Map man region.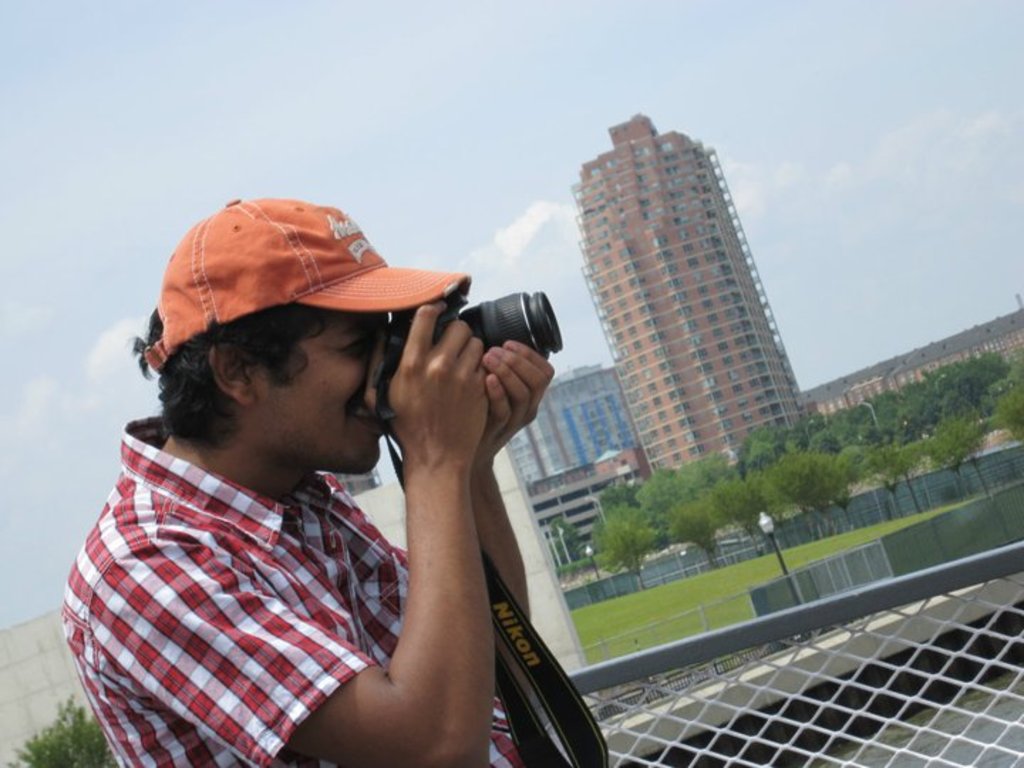
Mapped to [50, 220, 513, 767].
